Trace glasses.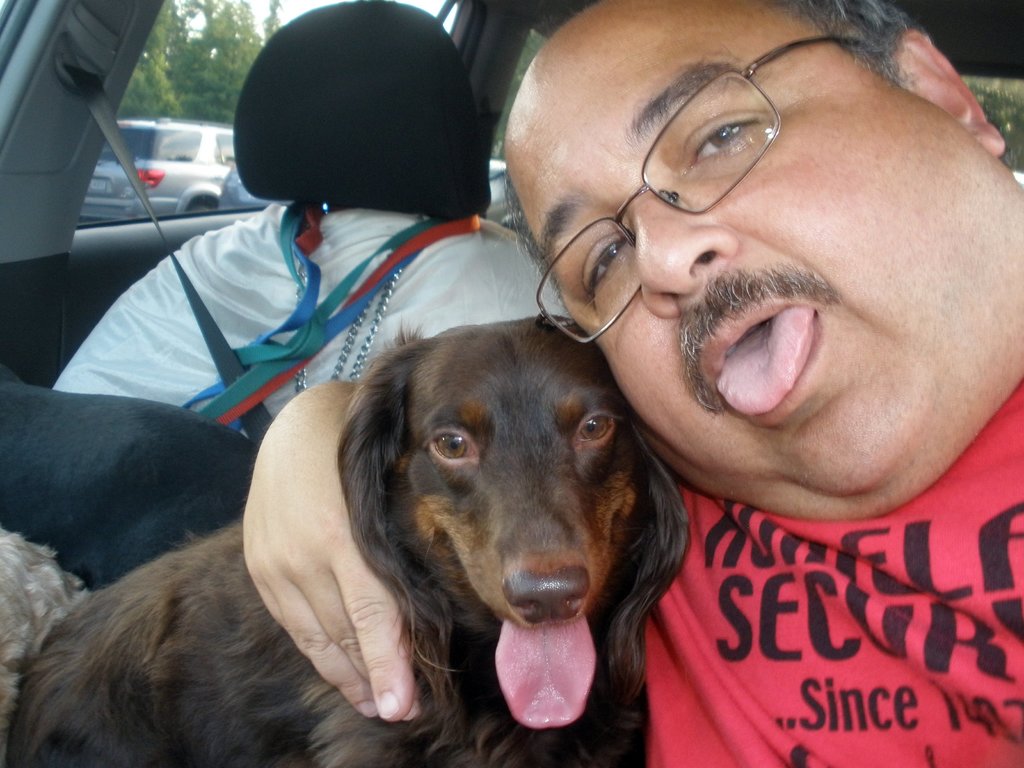
Traced to 523 30 876 353.
